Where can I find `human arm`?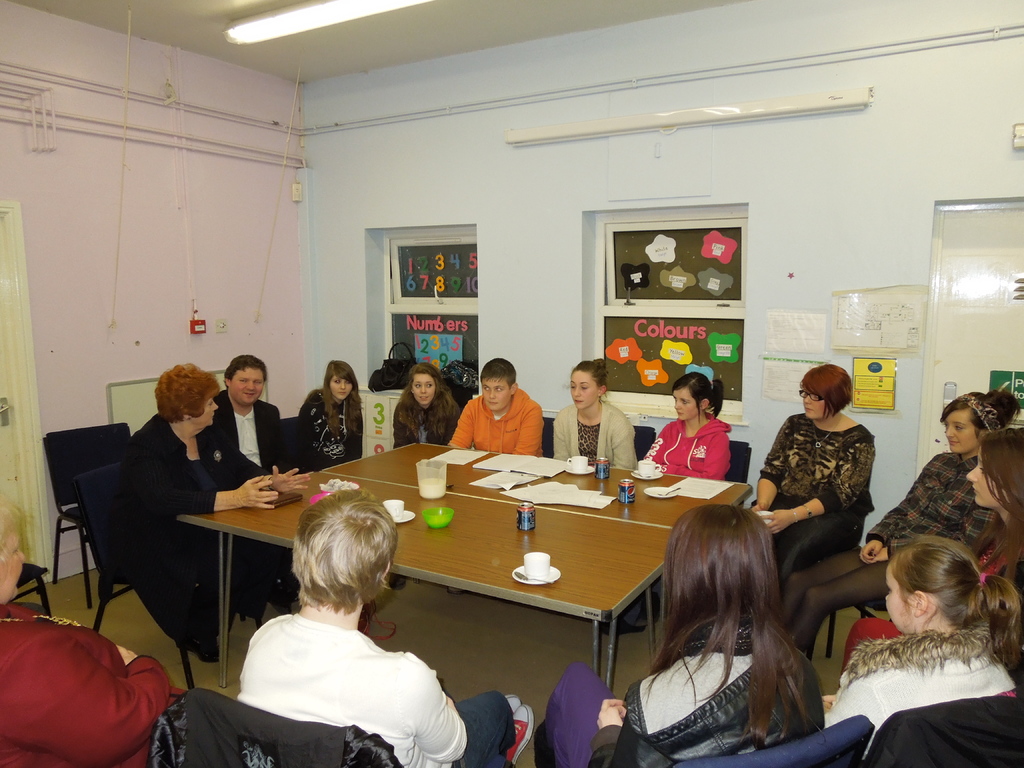
You can find it at <region>390, 653, 468, 764</region>.
